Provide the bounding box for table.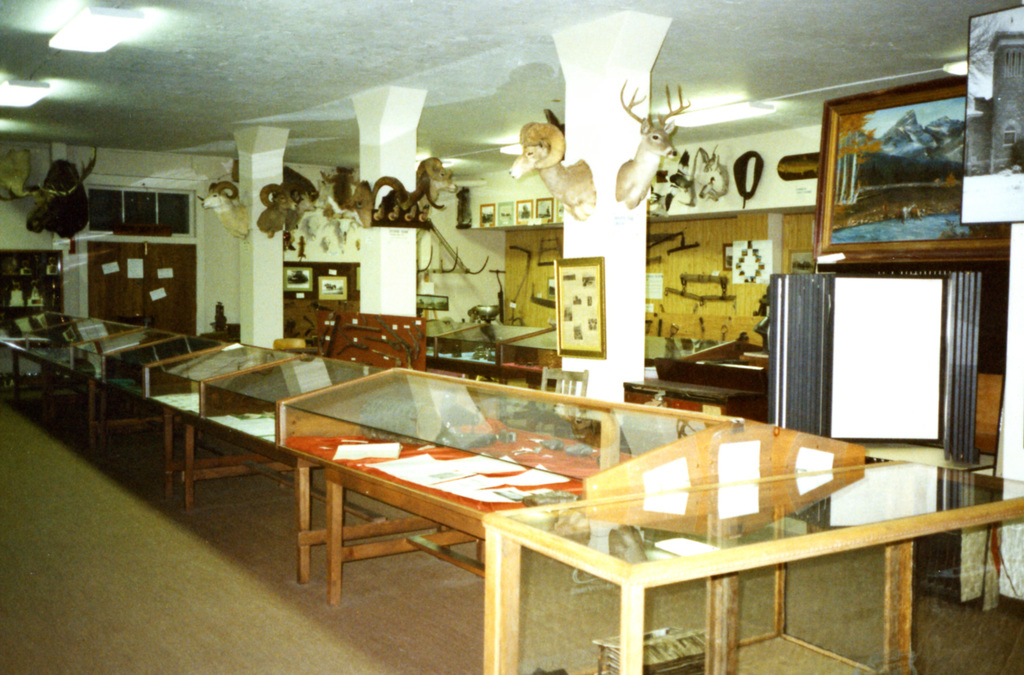
bbox(484, 456, 1023, 674).
